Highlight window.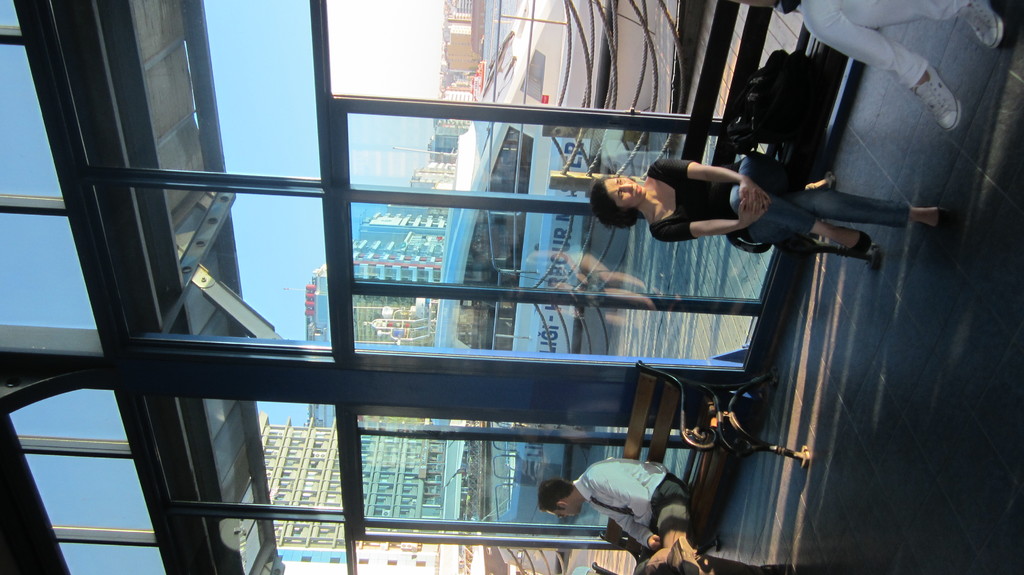
Highlighted region: bbox=[404, 448, 417, 461].
